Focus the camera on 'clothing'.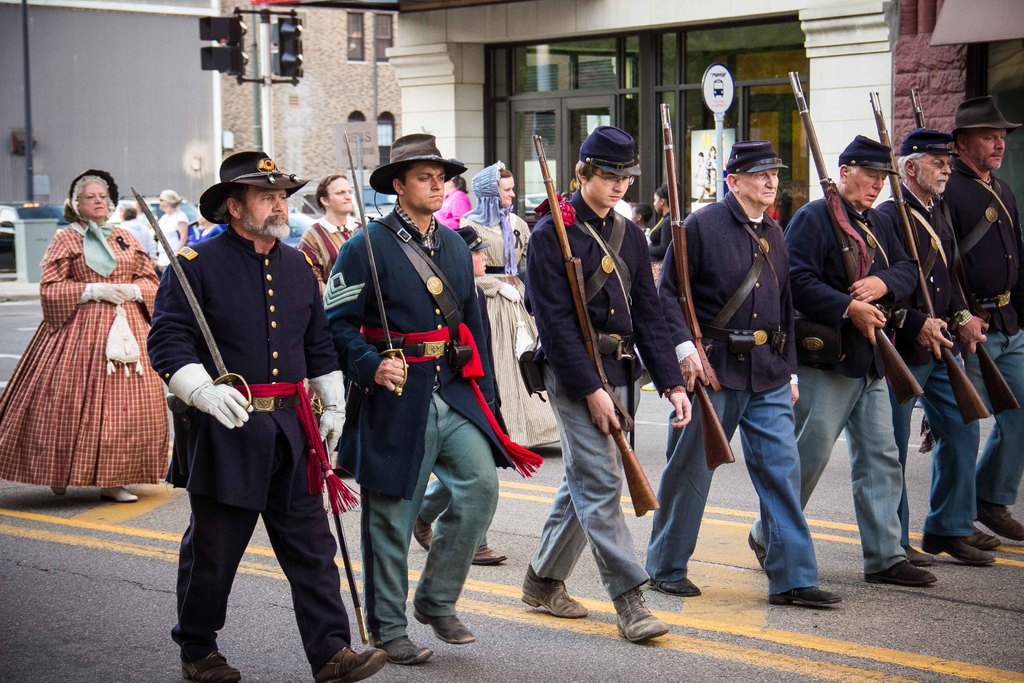
Focus region: BBox(296, 215, 367, 288).
